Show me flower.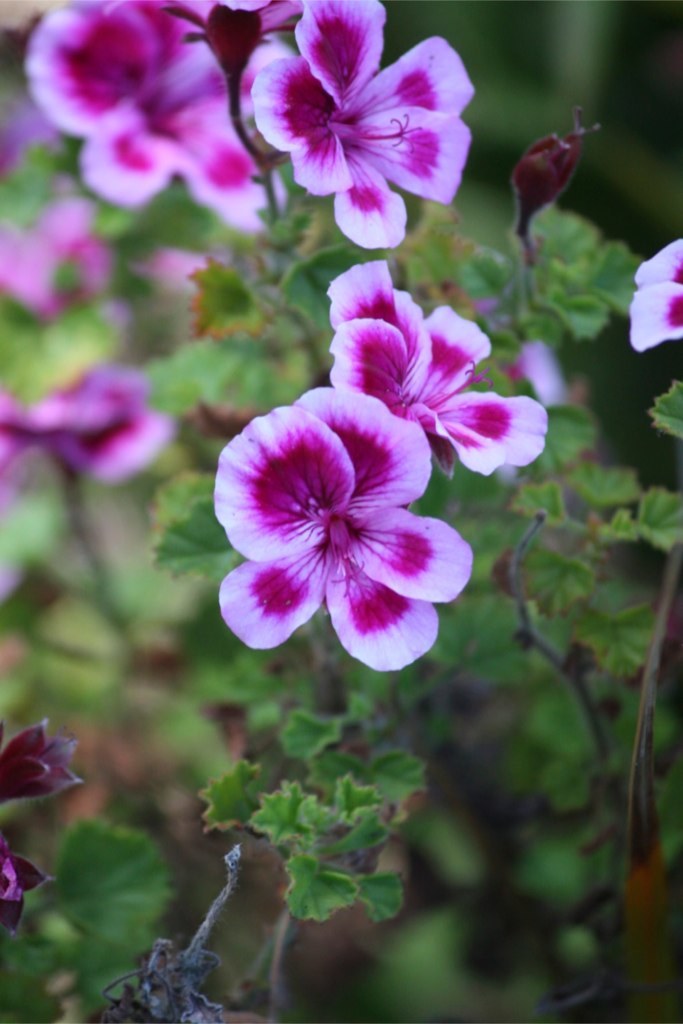
flower is here: (x1=632, y1=242, x2=682, y2=351).
